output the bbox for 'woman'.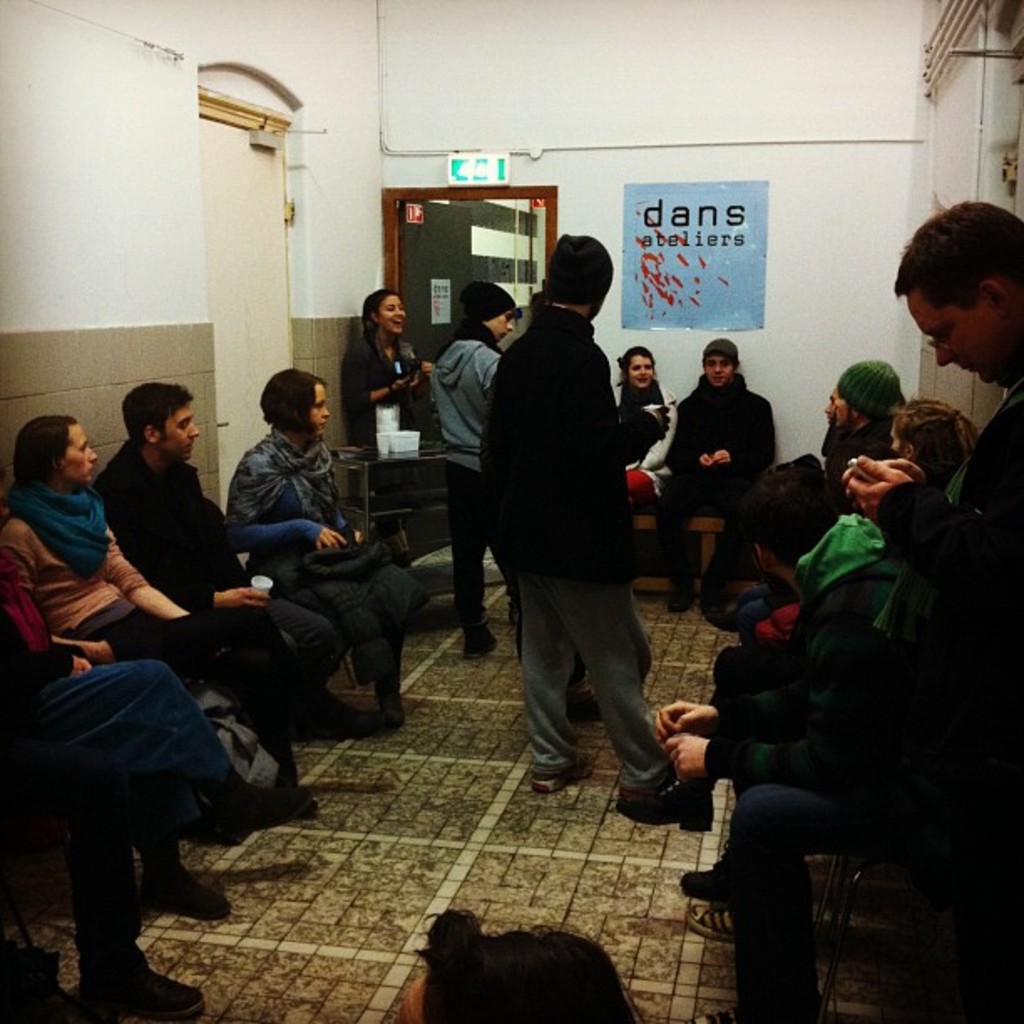
region(437, 228, 694, 843).
